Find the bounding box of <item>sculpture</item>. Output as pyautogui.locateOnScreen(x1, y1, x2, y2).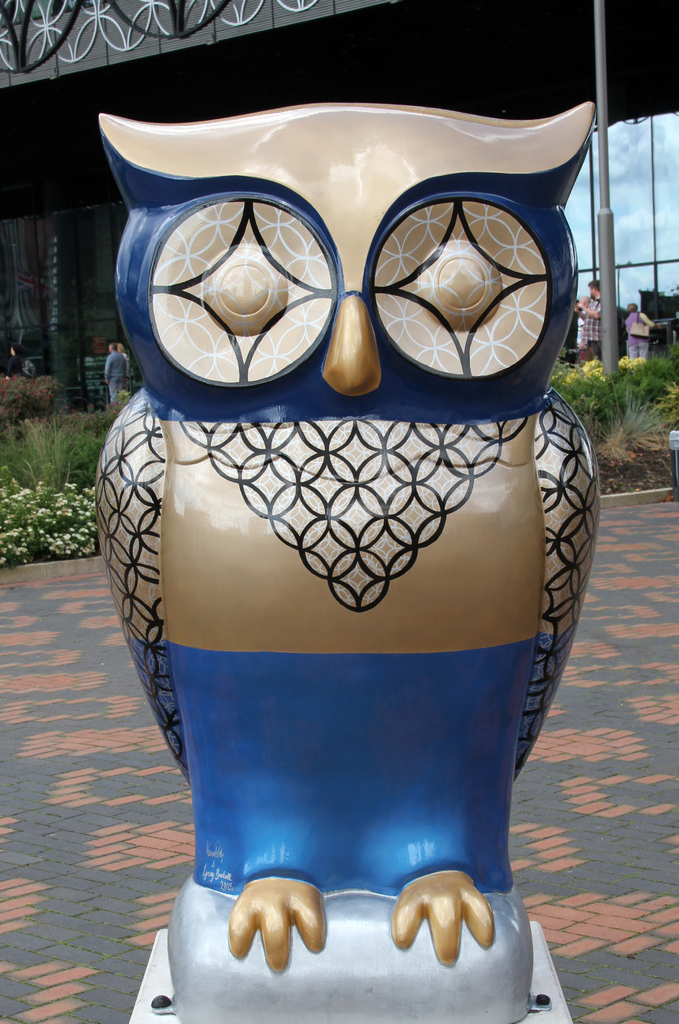
pyautogui.locateOnScreen(88, 97, 594, 1023).
